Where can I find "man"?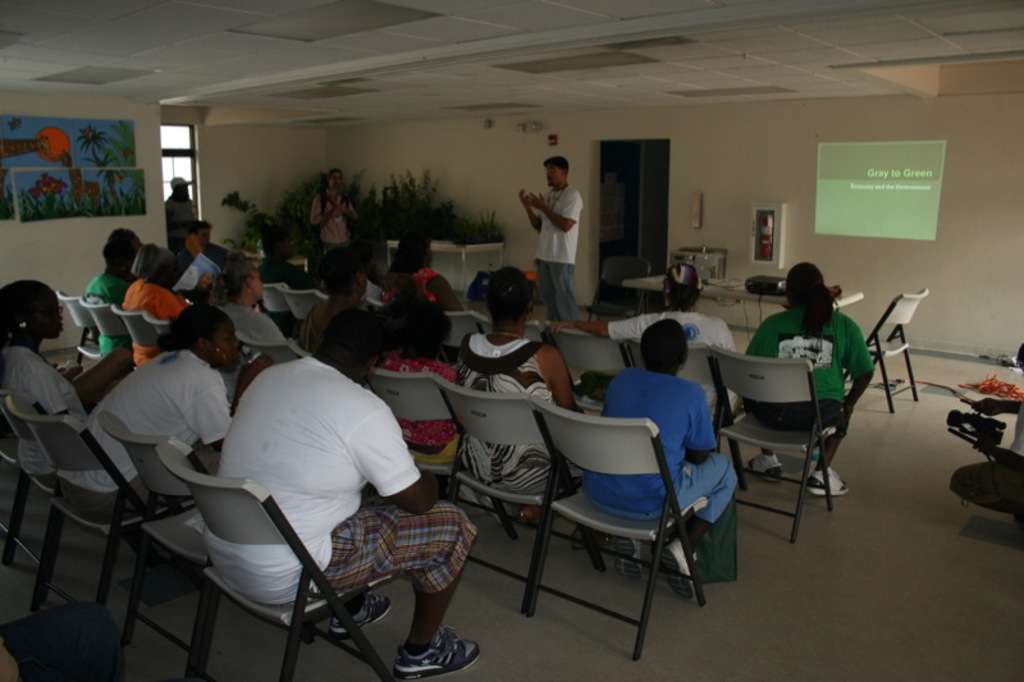
You can find it at {"x1": 310, "y1": 166, "x2": 356, "y2": 256}.
